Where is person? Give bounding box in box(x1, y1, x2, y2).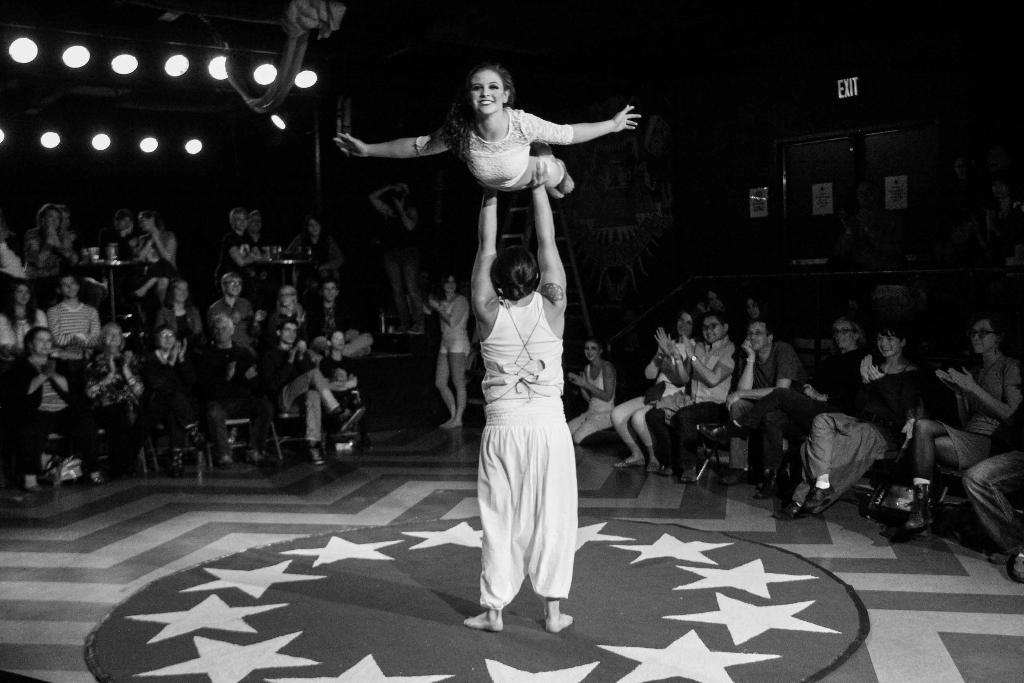
box(328, 63, 640, 201).
